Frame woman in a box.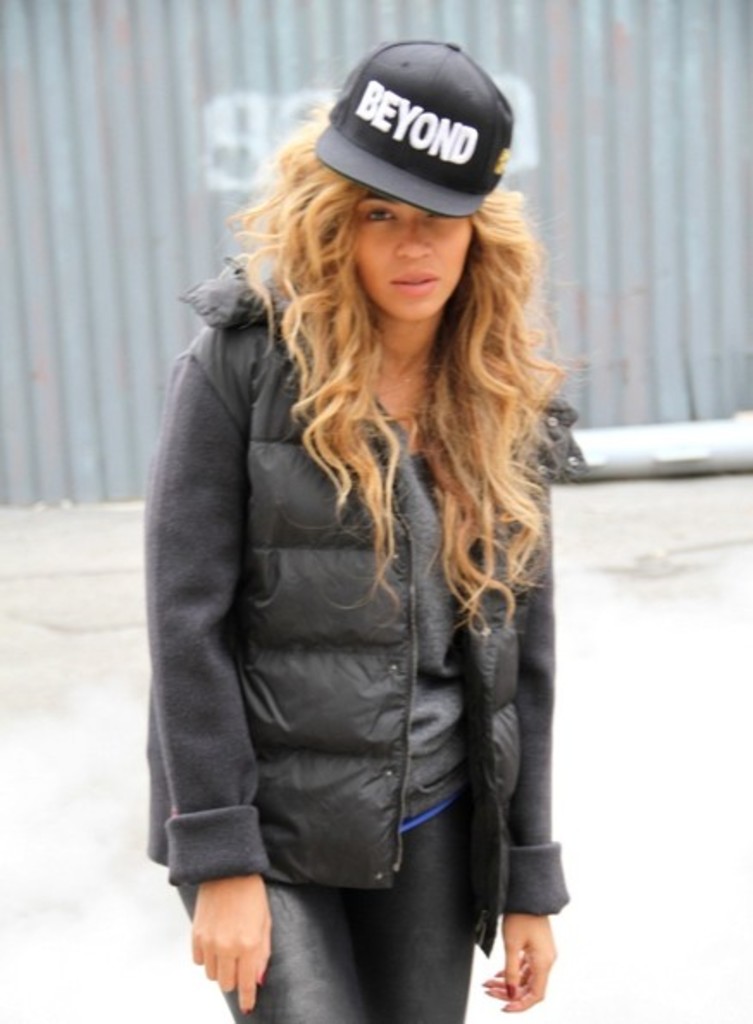
(x1=117, y1=69, x2=639, y2=1023).
